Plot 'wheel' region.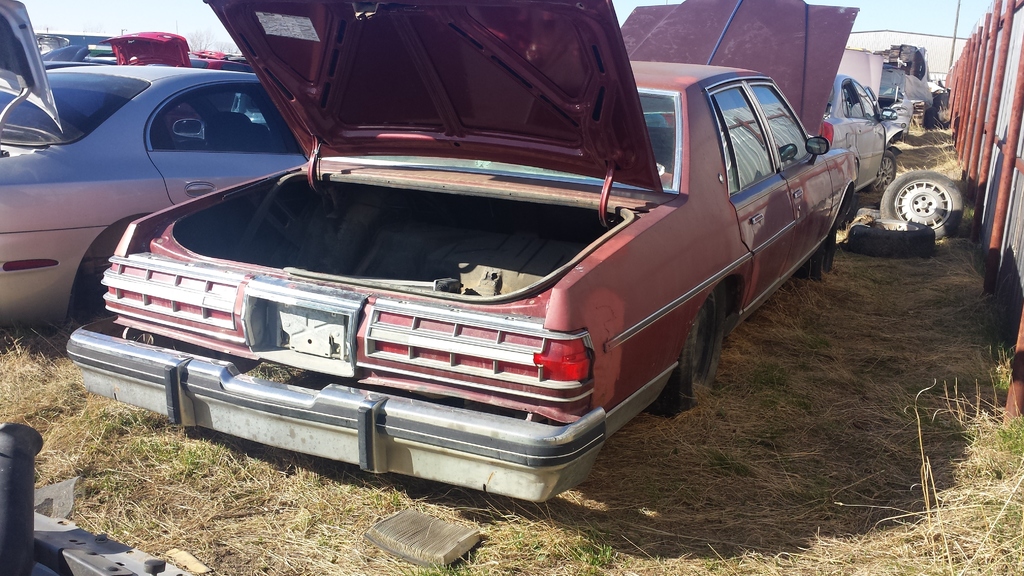
Plotted at bbox=(900, 164, 966, 228).
